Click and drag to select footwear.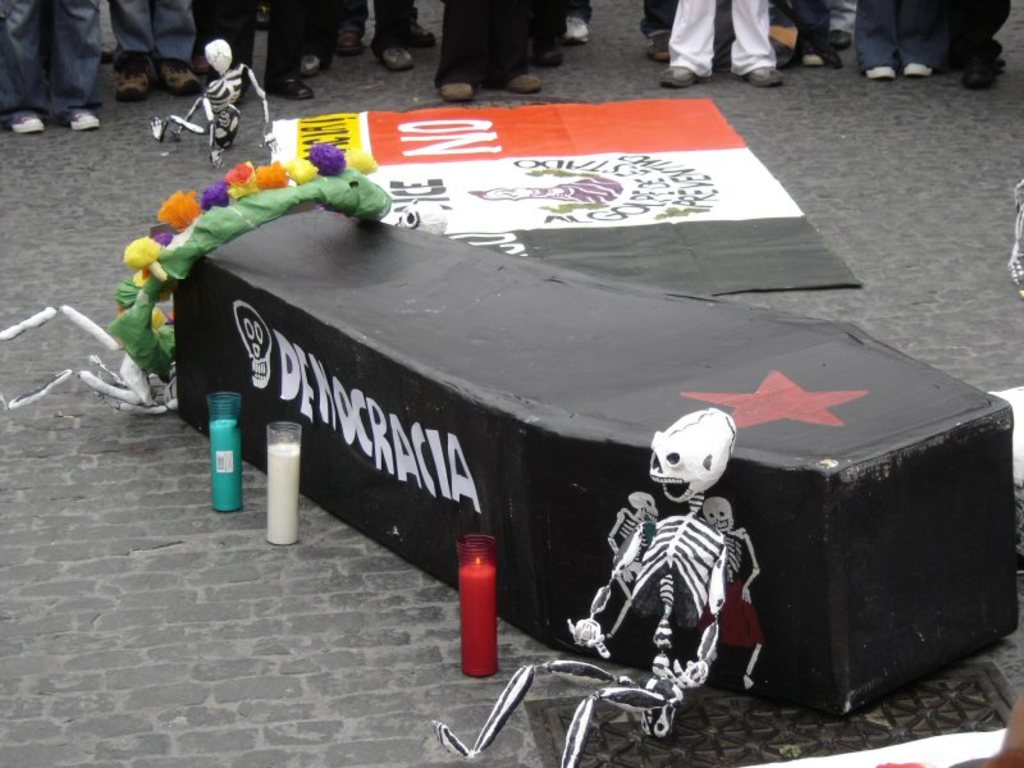
Selection: select_region(800, 46, 824, 64).
